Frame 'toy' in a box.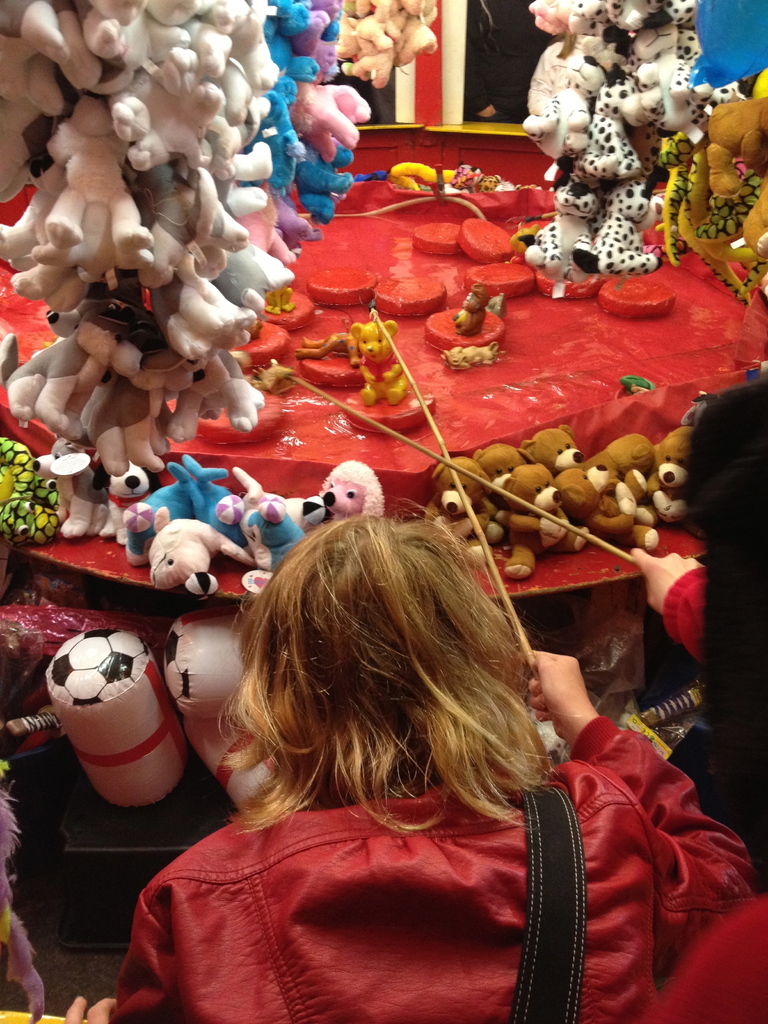
[504, 462, 590, 579].
